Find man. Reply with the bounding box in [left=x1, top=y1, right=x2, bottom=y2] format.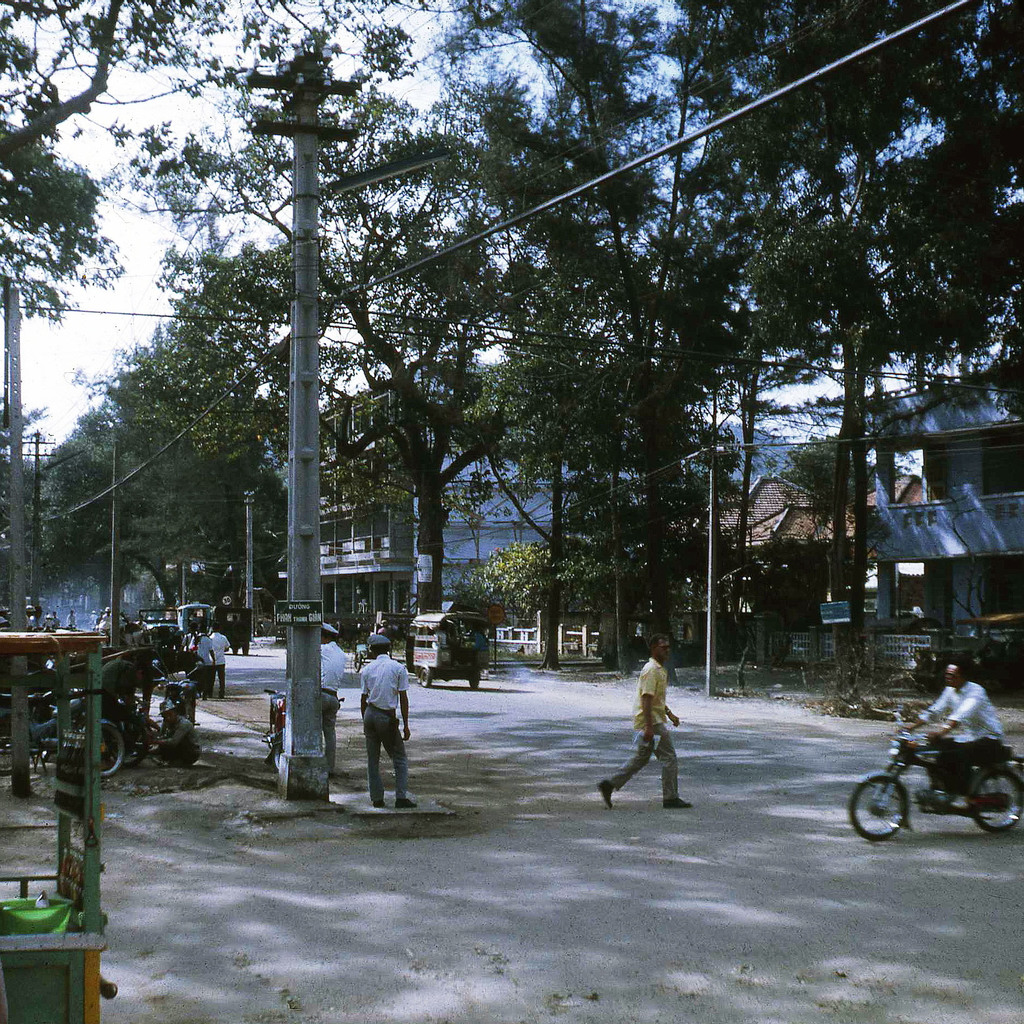
[left=896, top=657, right=1007, bottom=808].
